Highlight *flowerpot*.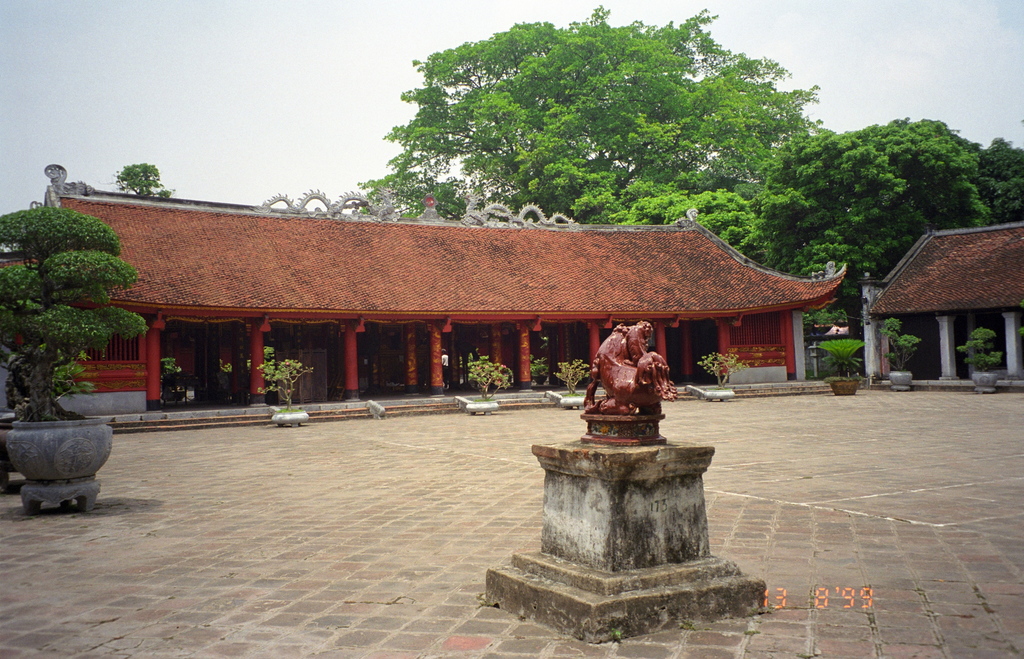
Highlighted region: x1=6, y1=411, x2=110, y2=497.
